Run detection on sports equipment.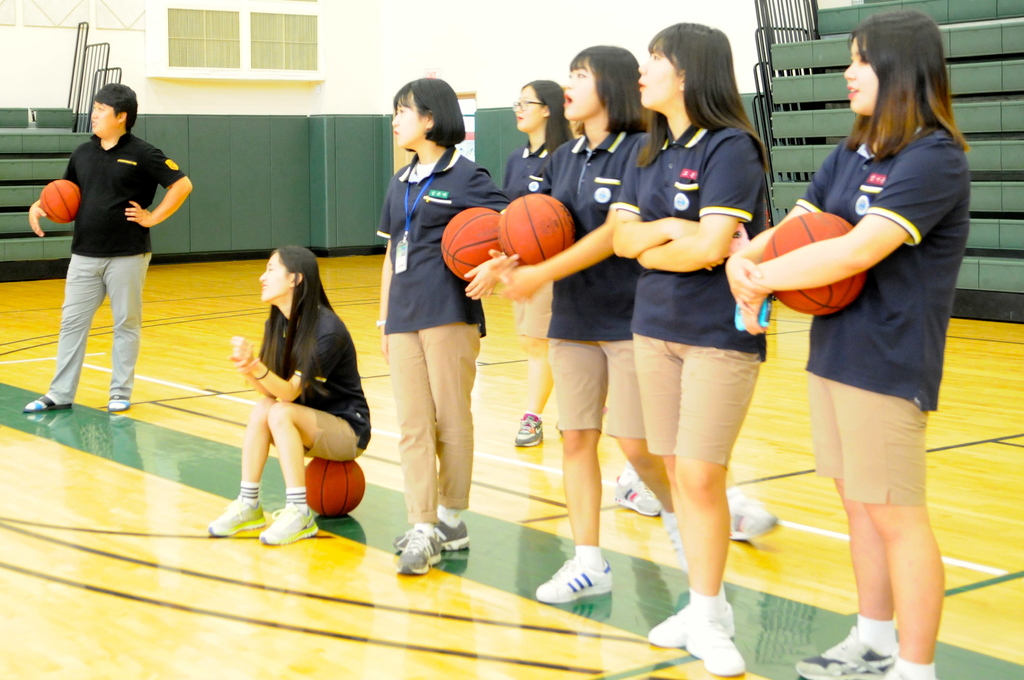
Result: {"x1": 763, "y1": 216, "x2": 863, "y2": 313}.
